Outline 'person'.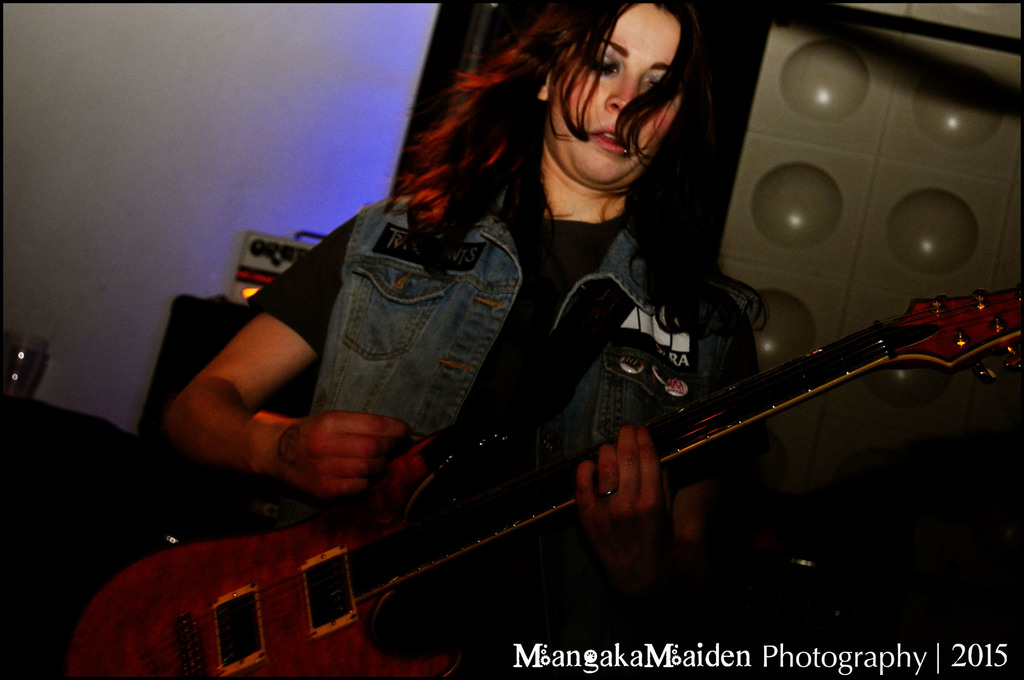
Outline: crop(157, 0, 768, 679).
